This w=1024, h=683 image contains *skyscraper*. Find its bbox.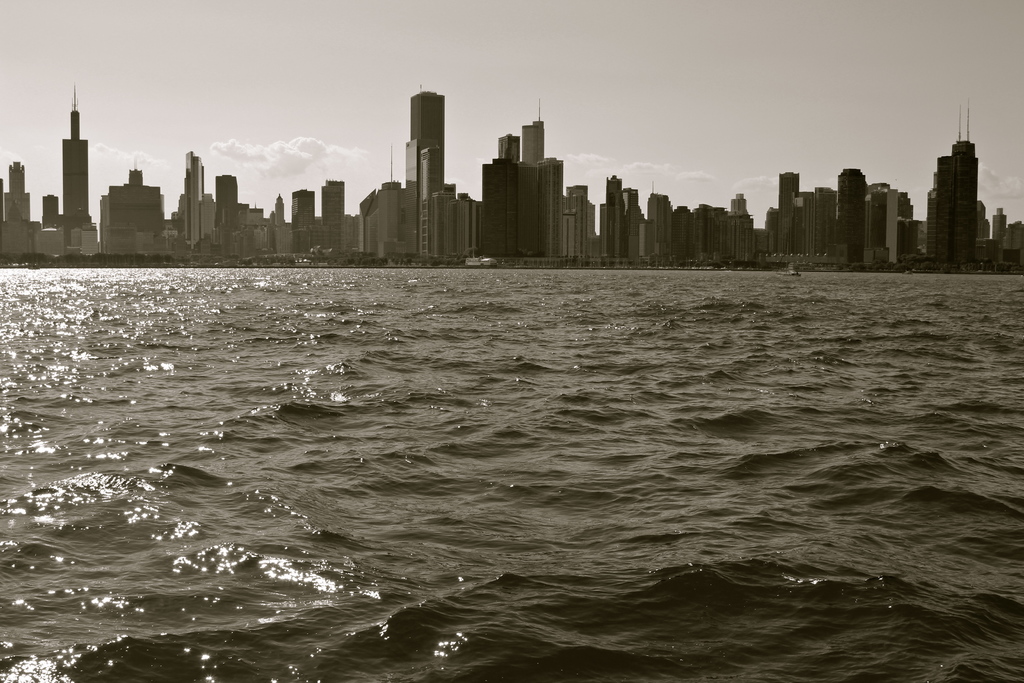
x1=775 y1=167 x2=797 y2=254.
